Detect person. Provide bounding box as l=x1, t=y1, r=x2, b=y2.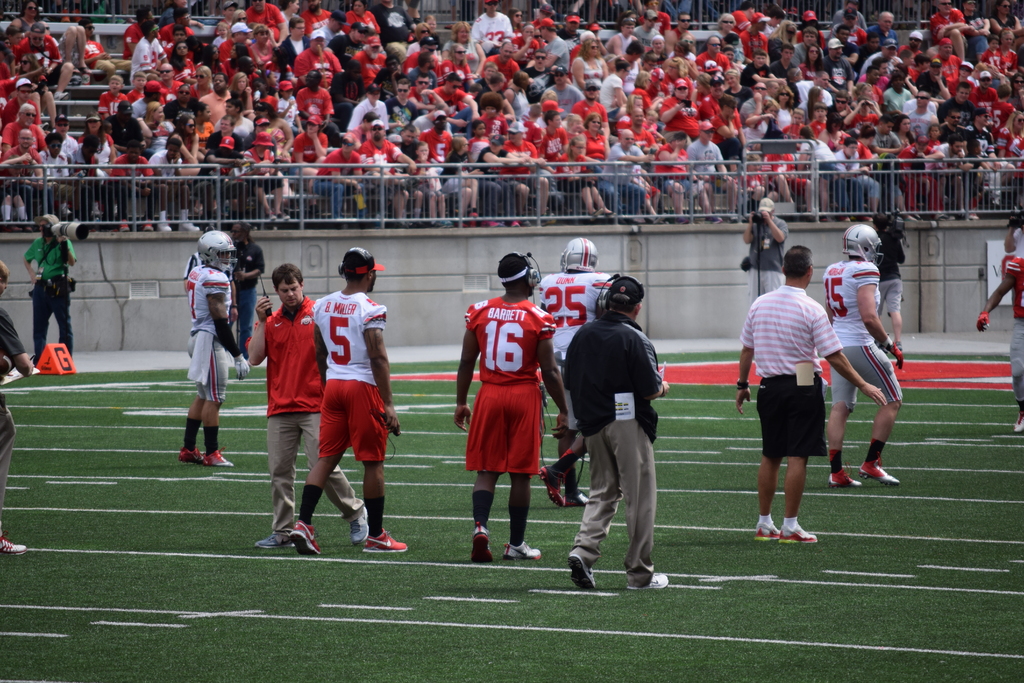
l=25, t=210, r=81, b=363.
